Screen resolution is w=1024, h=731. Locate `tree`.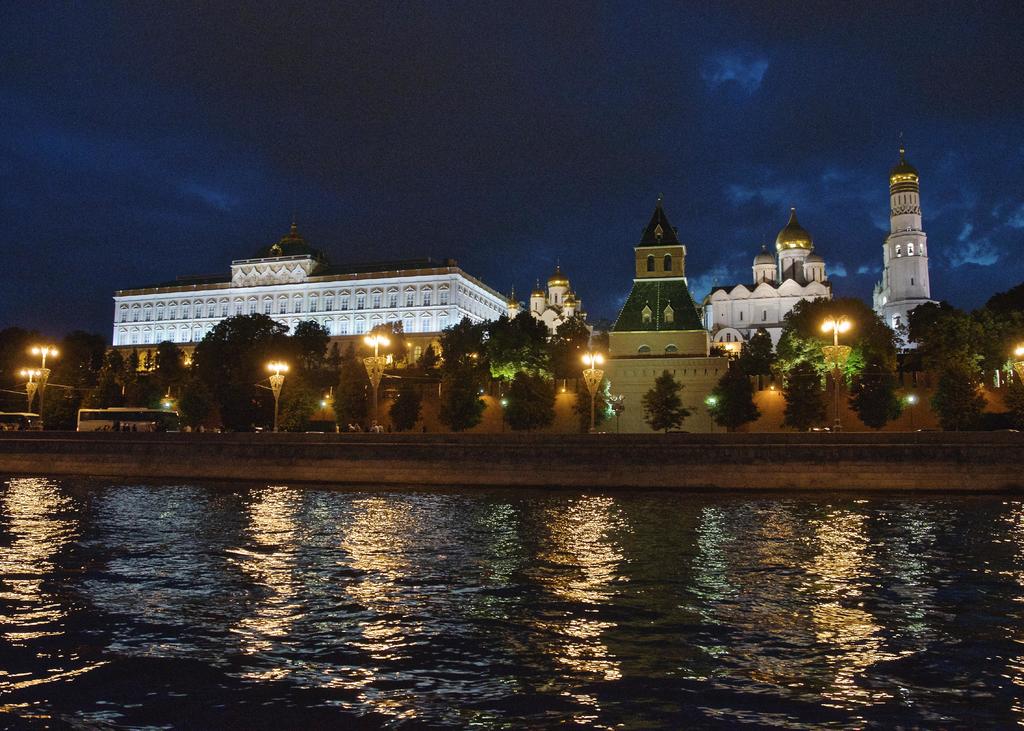
(387,381,431,432).
